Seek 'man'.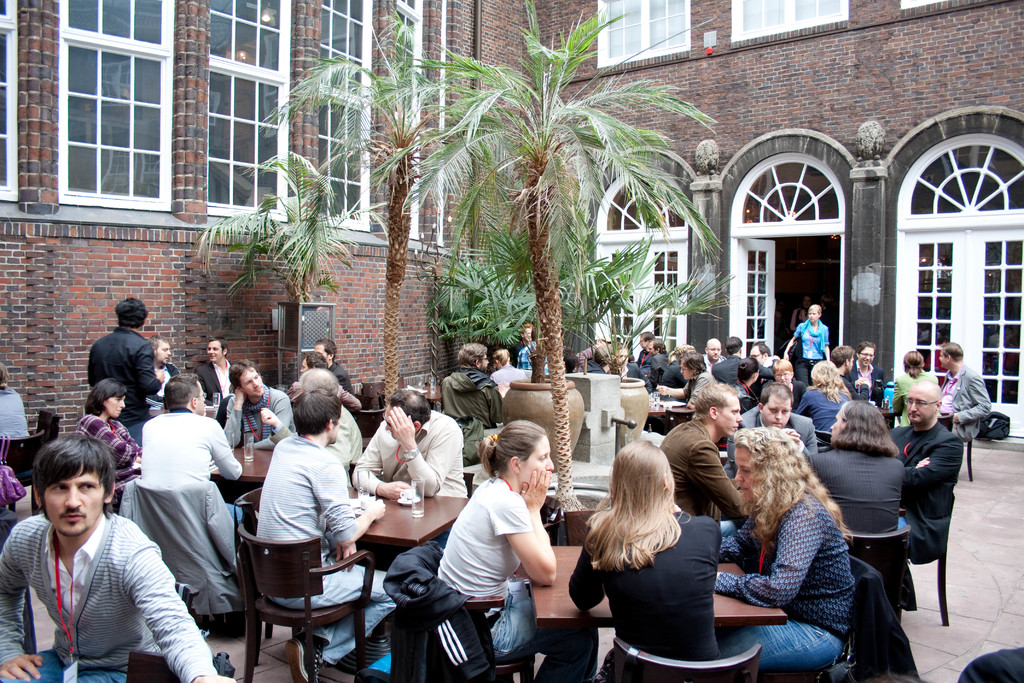
Rect(147, 338, 182, 410).
